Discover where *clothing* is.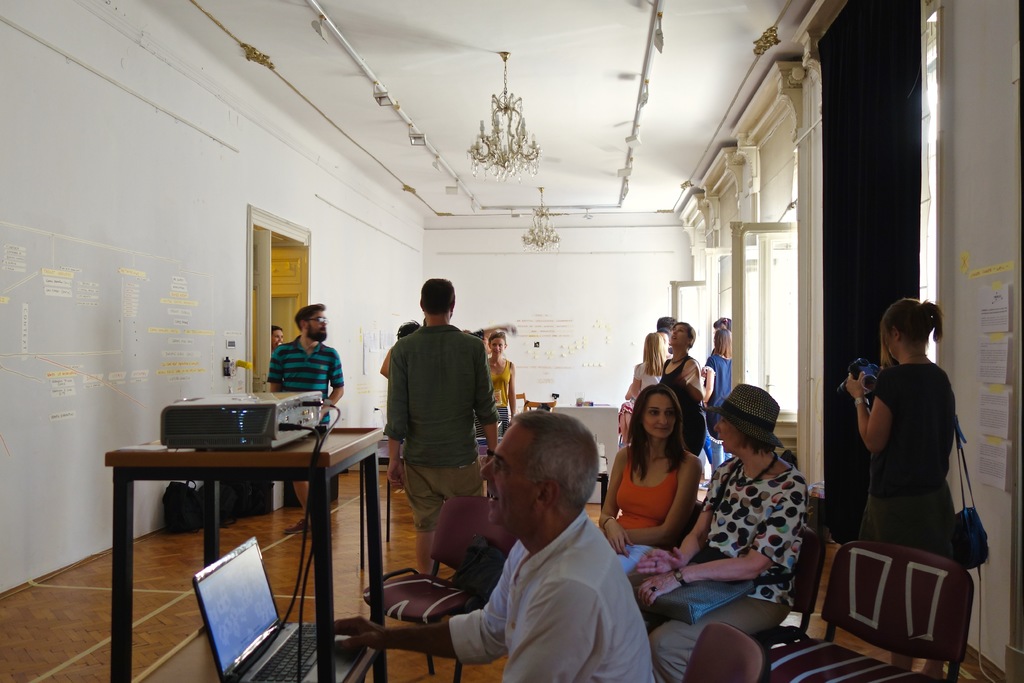
Discovered at (left=267, top=338, right=347, bottom=423).
